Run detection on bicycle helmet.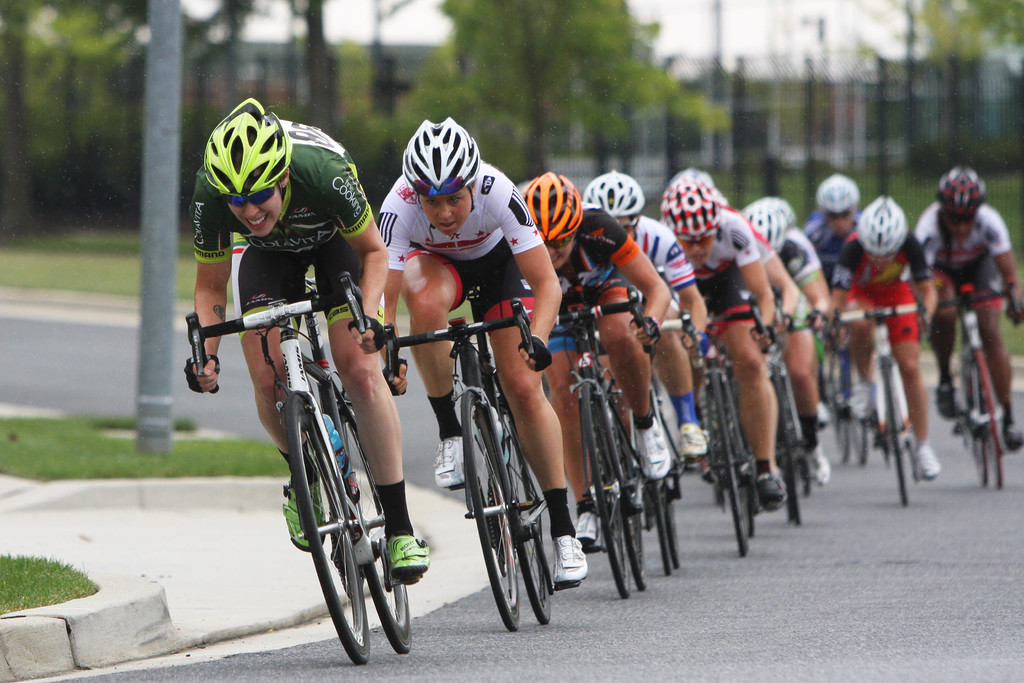
Result: <box>588,170,646,218</box>.
